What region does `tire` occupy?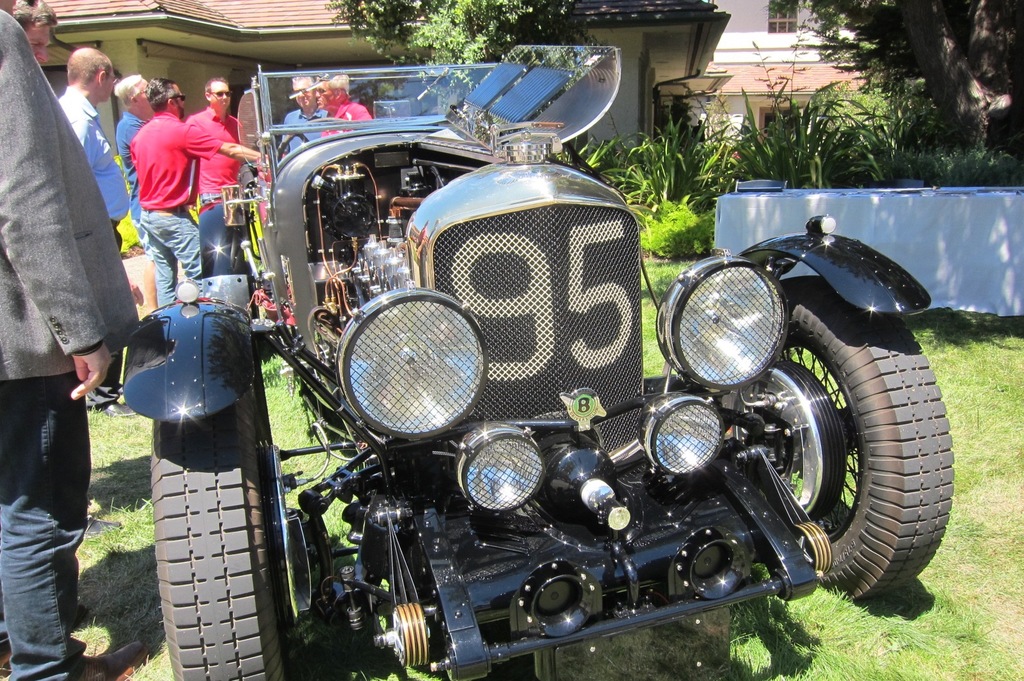
(201,191,255,312).
